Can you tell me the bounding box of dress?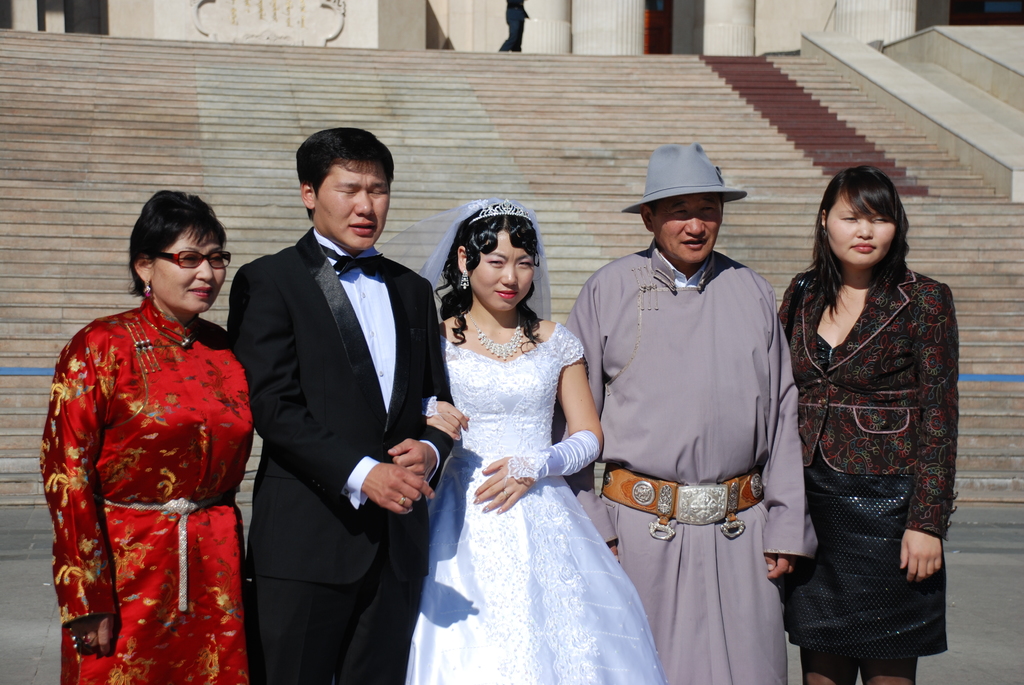
l=565, t=253, r=819, b=684.
